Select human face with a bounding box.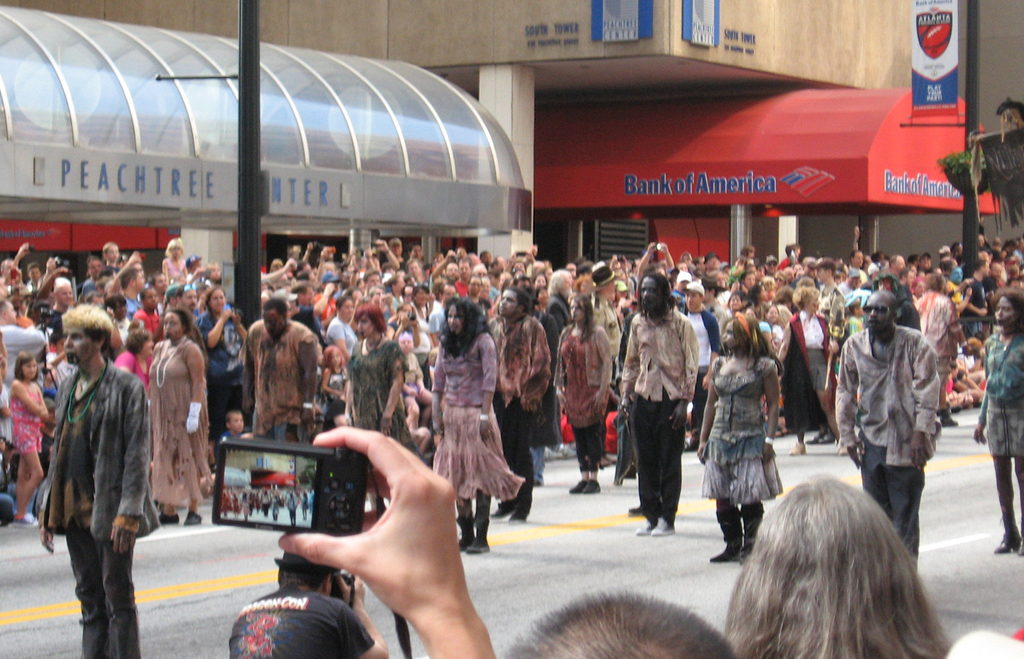
Rect(895, 256, 903, 269).
